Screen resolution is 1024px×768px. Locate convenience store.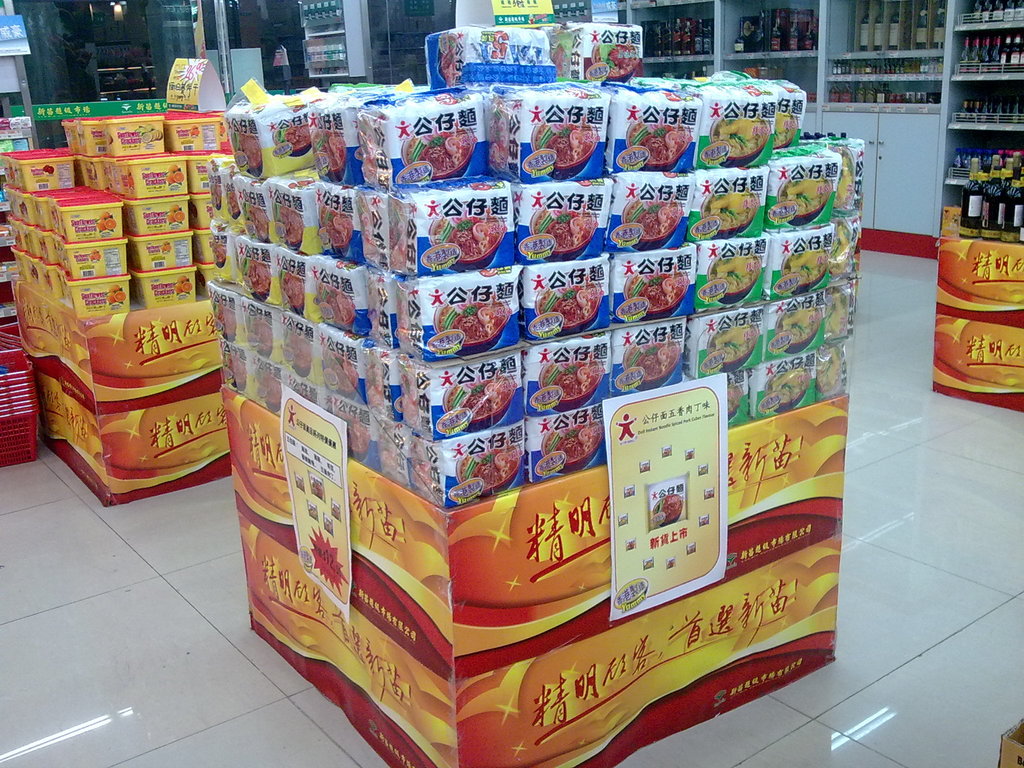
[93, 45, 932, 767].
